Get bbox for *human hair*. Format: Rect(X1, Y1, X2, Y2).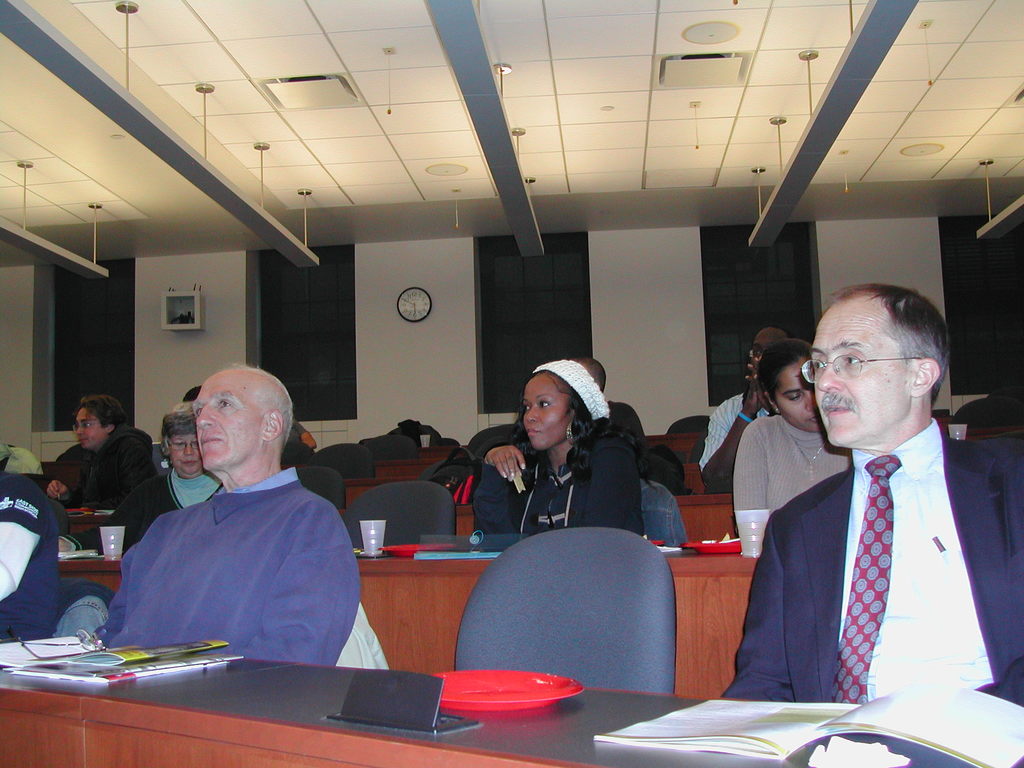
Rect(758, 340, 815, 413).
